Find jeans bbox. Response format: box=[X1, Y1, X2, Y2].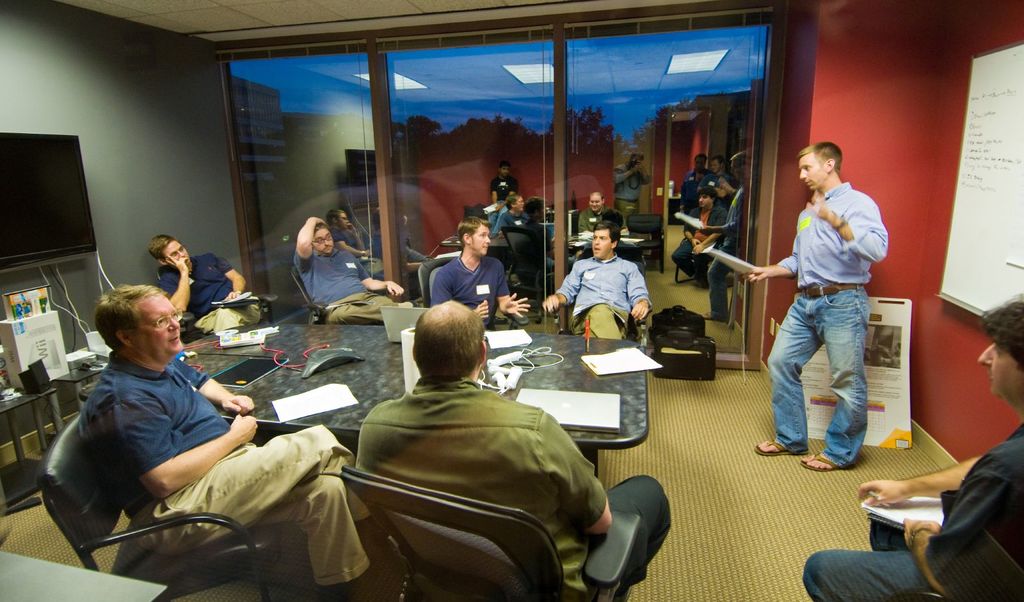
box=[709, 247, 737, 322].
